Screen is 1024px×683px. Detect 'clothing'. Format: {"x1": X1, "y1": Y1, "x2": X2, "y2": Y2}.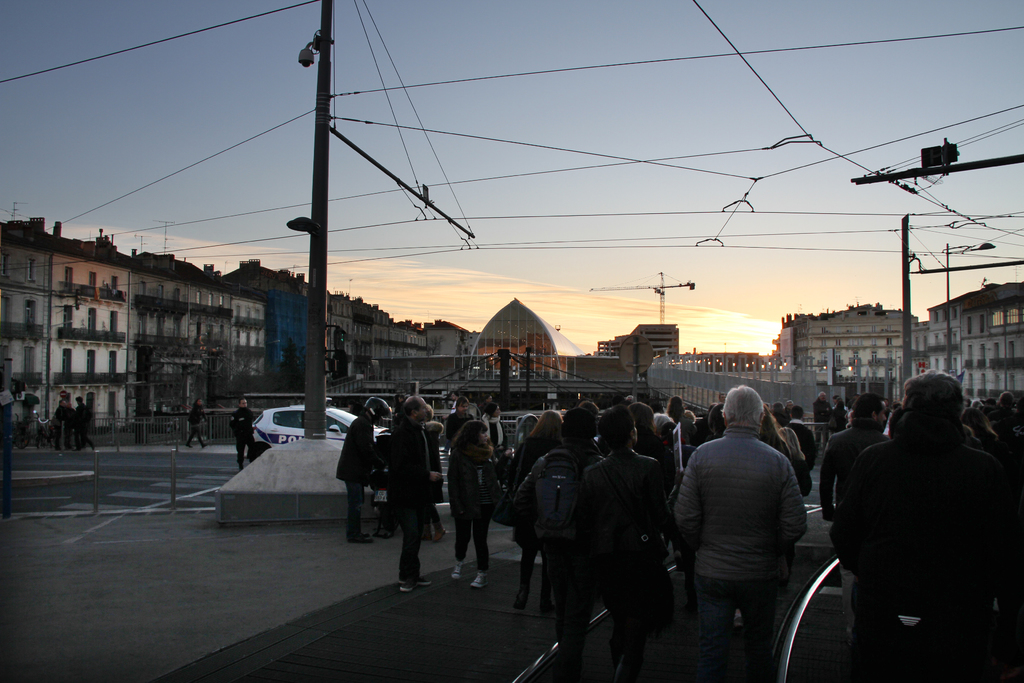
{"x1": 386, "y1": 415, "x2": 432, "y2": 586}.
